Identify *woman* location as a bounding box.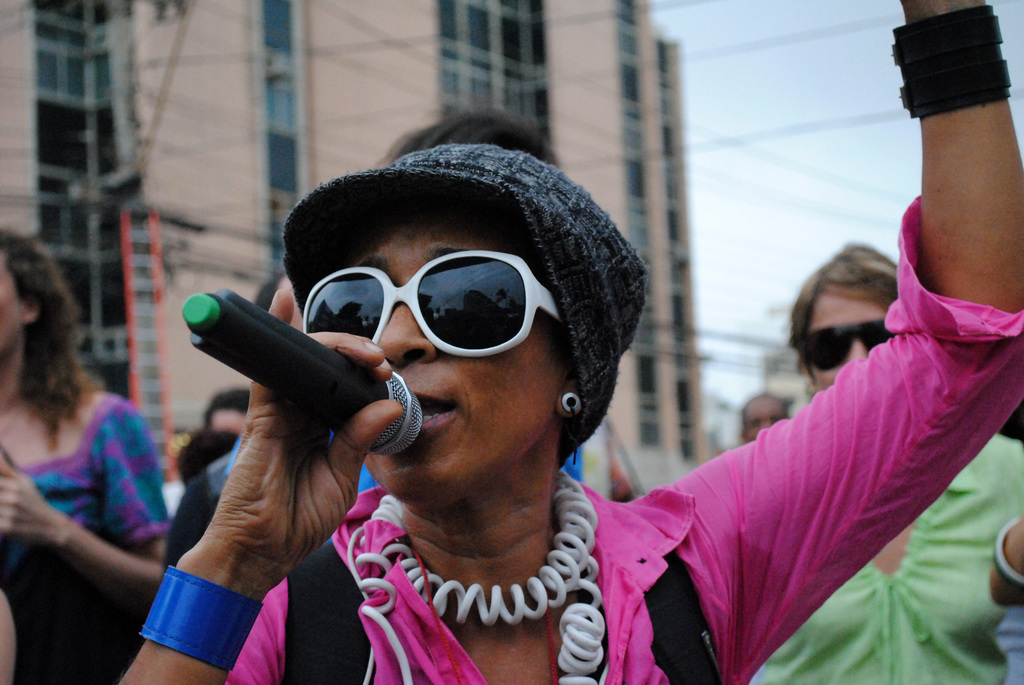
{"left": 111, "top": 0, "right": 1023, "bottom": 684}.
